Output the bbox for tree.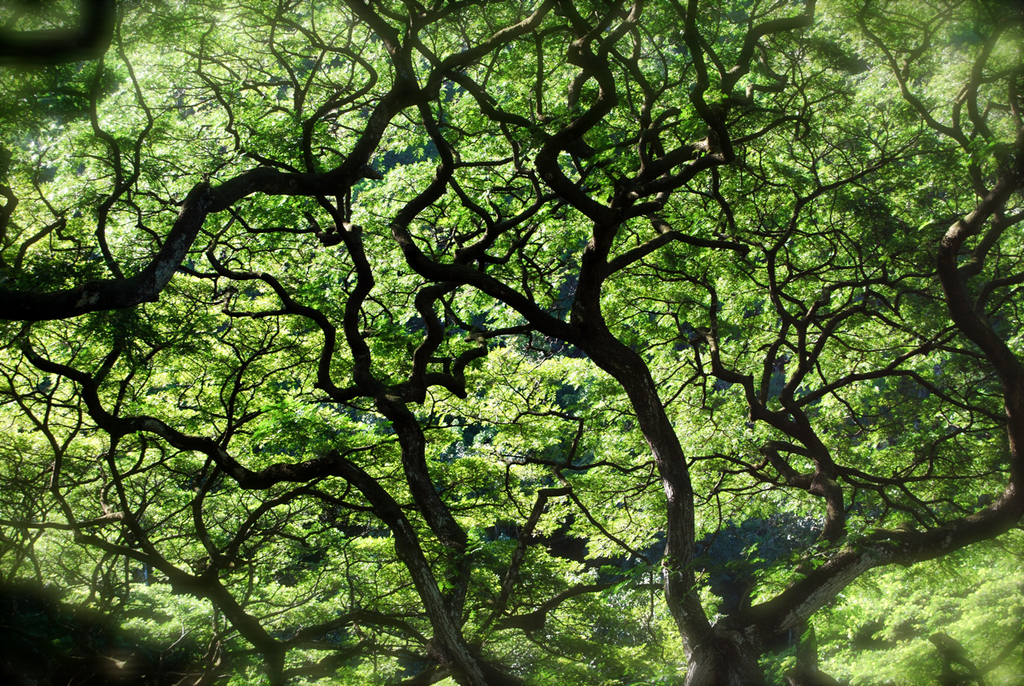
bbox(0, 0, 1023, 685).
